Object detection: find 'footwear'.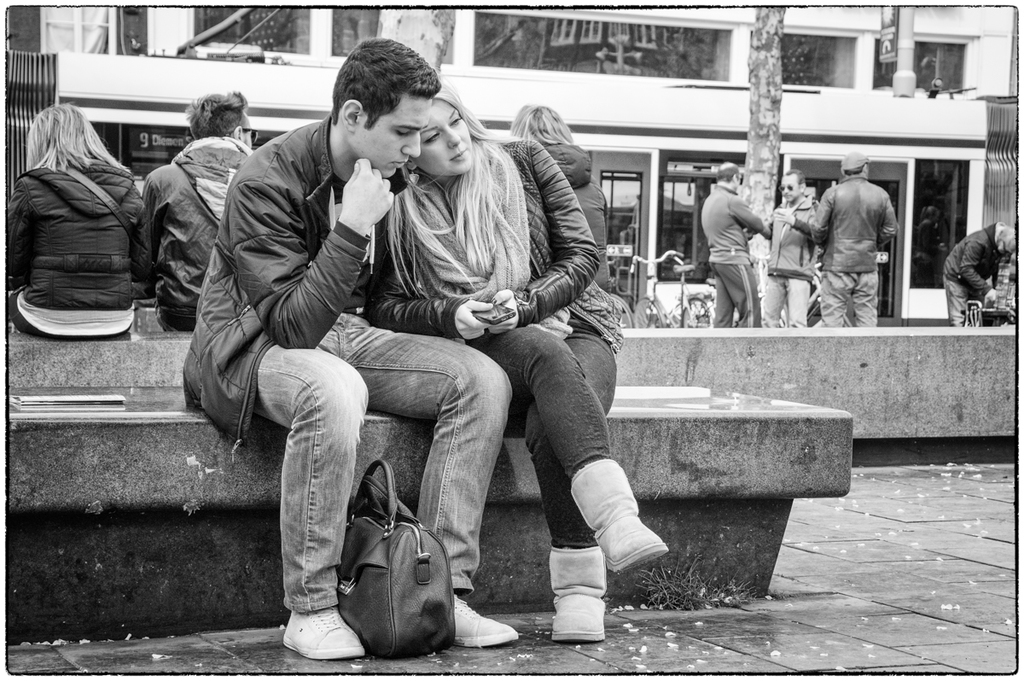
(455, 597, 520, 646).
